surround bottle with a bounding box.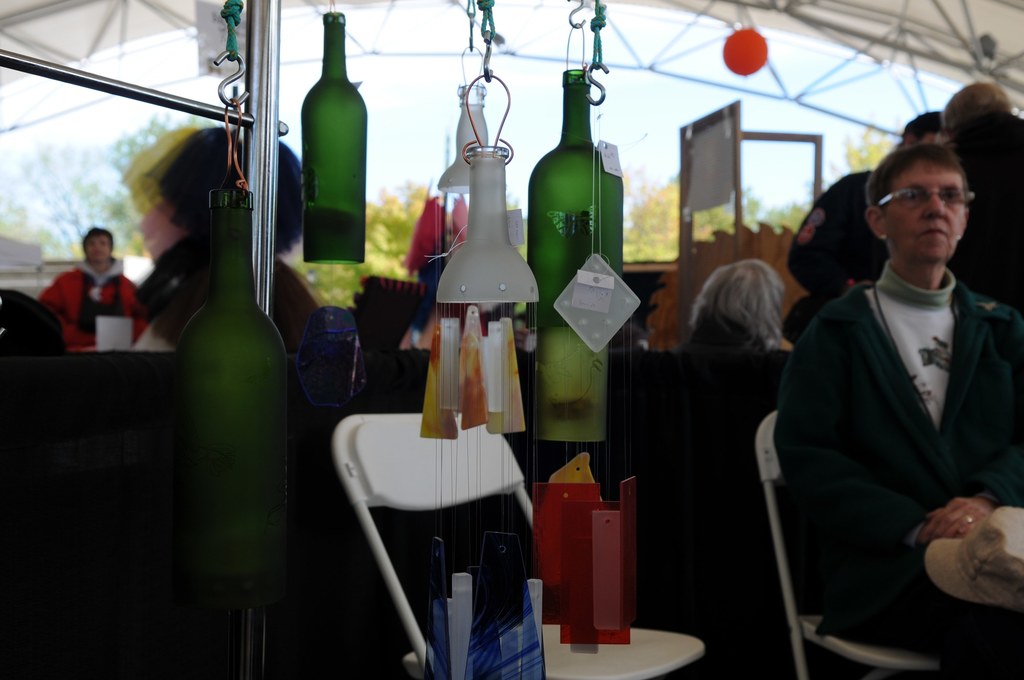
pyautogui.locateOnScreen(166, 190, 288, 622).
